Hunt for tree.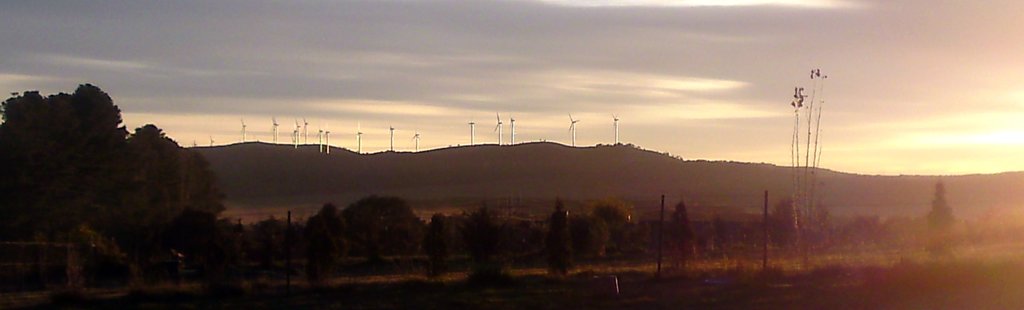
Hunted down at box=[465, 201, 506, 292].
